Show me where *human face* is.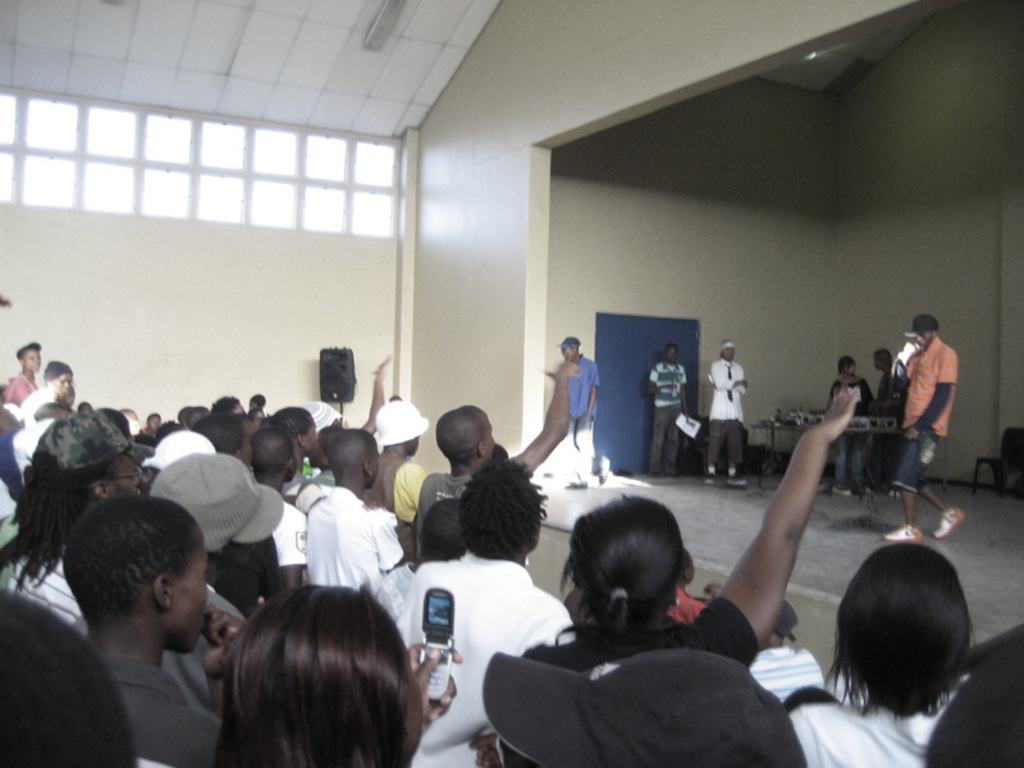
*human face* is at rect(102, 452, 143, 500).
